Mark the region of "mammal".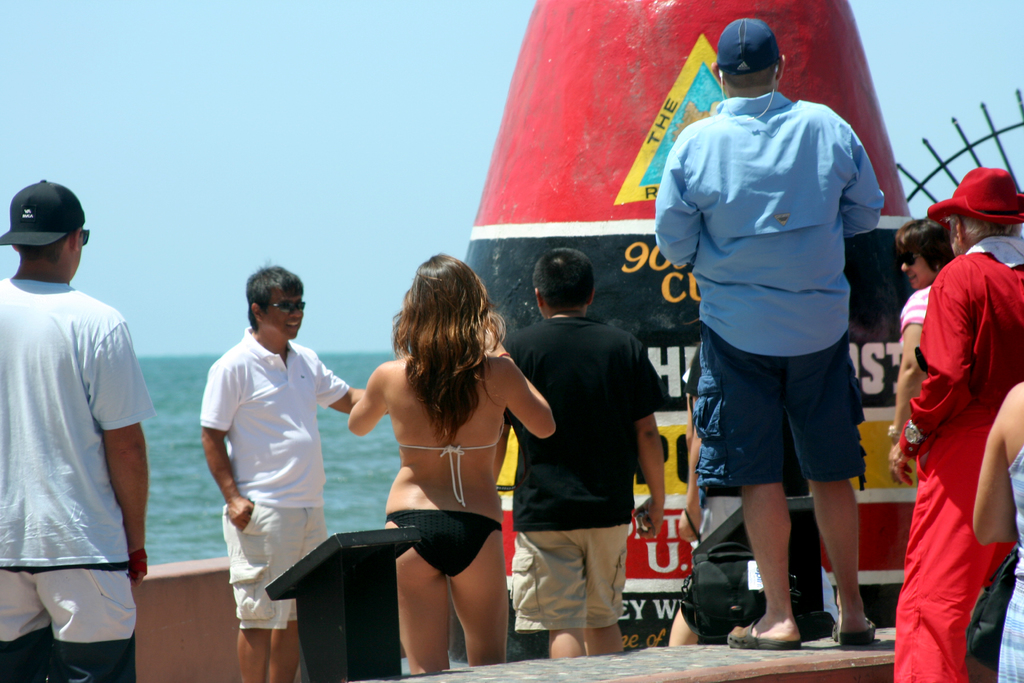
Region: [x1=670, y1=341, x2=841, y2=643].
